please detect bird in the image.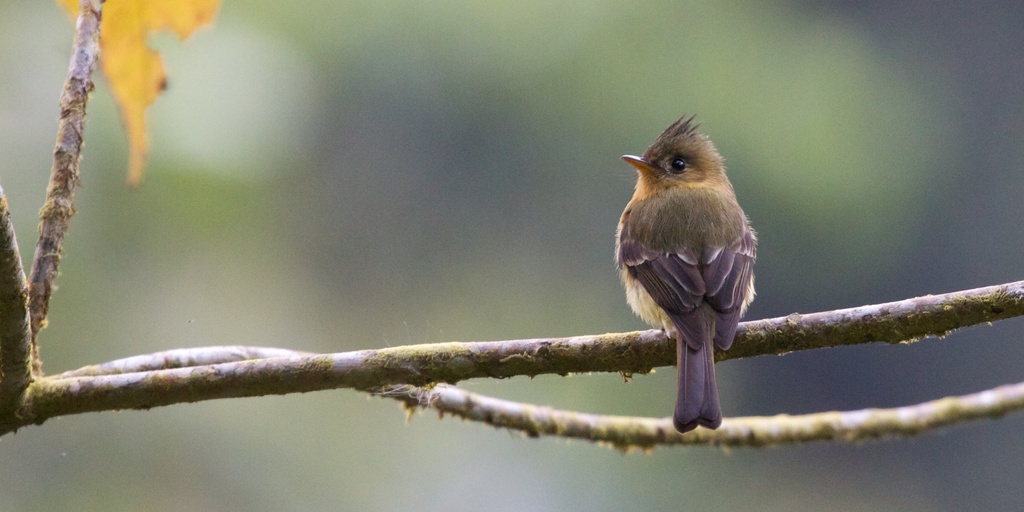
(left=613, top=123, right=772, bottom=415).
